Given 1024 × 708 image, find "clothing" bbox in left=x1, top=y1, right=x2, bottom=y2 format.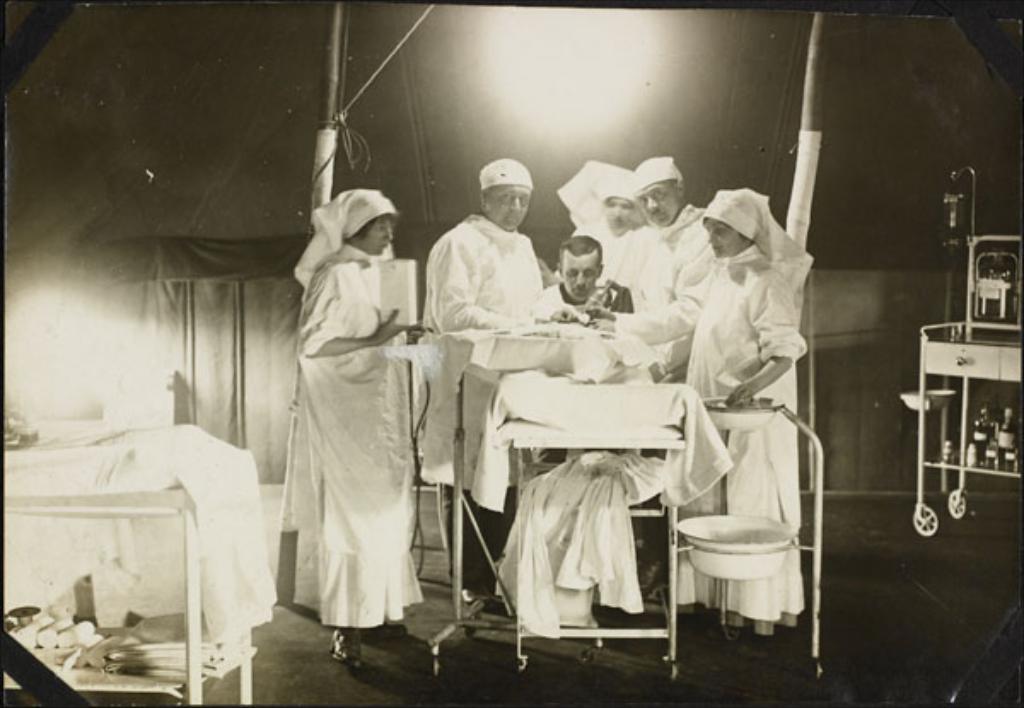
left=415, top=220, right=556, bottom=512.
